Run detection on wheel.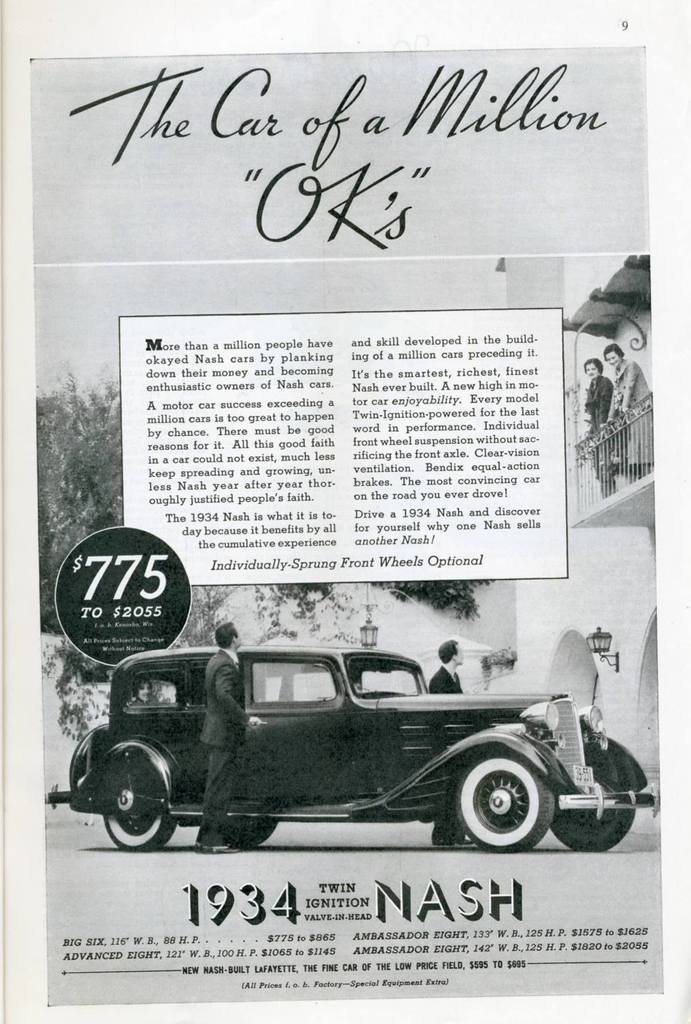
Result: left=96, top=815, right=173, bottom=849.
